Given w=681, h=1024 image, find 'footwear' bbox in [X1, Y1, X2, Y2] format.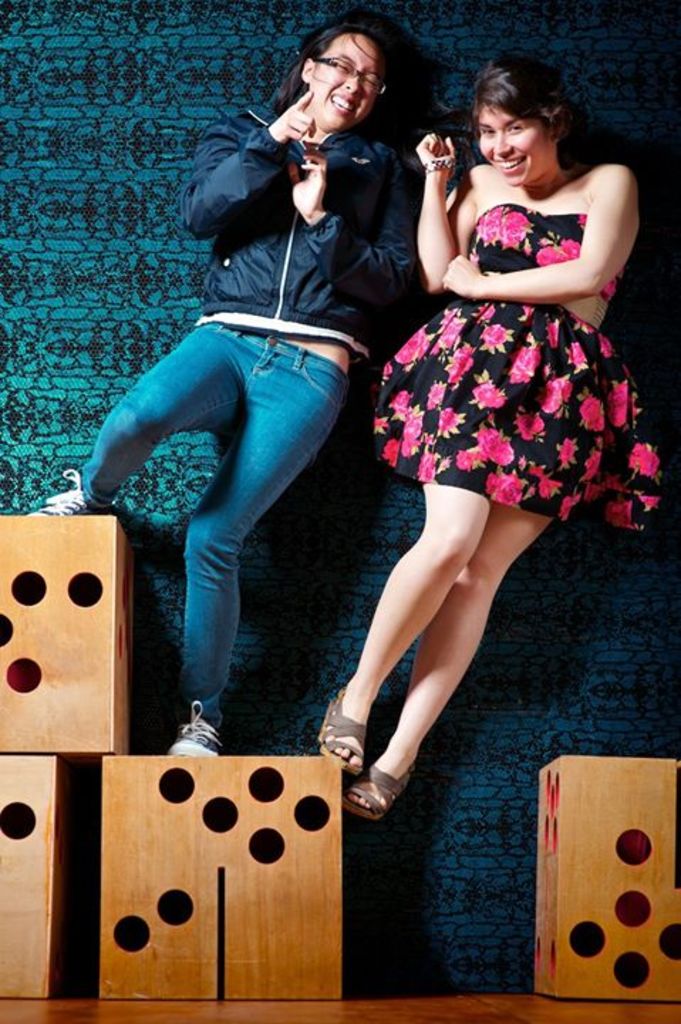
[338, 764, 415, 825].
